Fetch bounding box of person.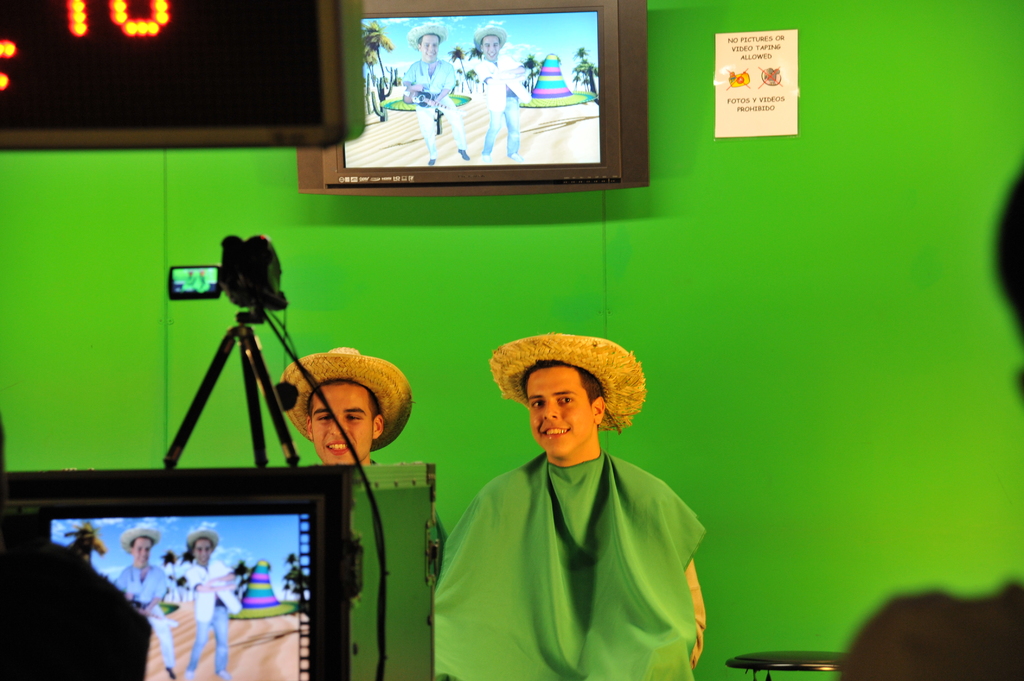
Bbox: locate(307, 381, 383, 461).
